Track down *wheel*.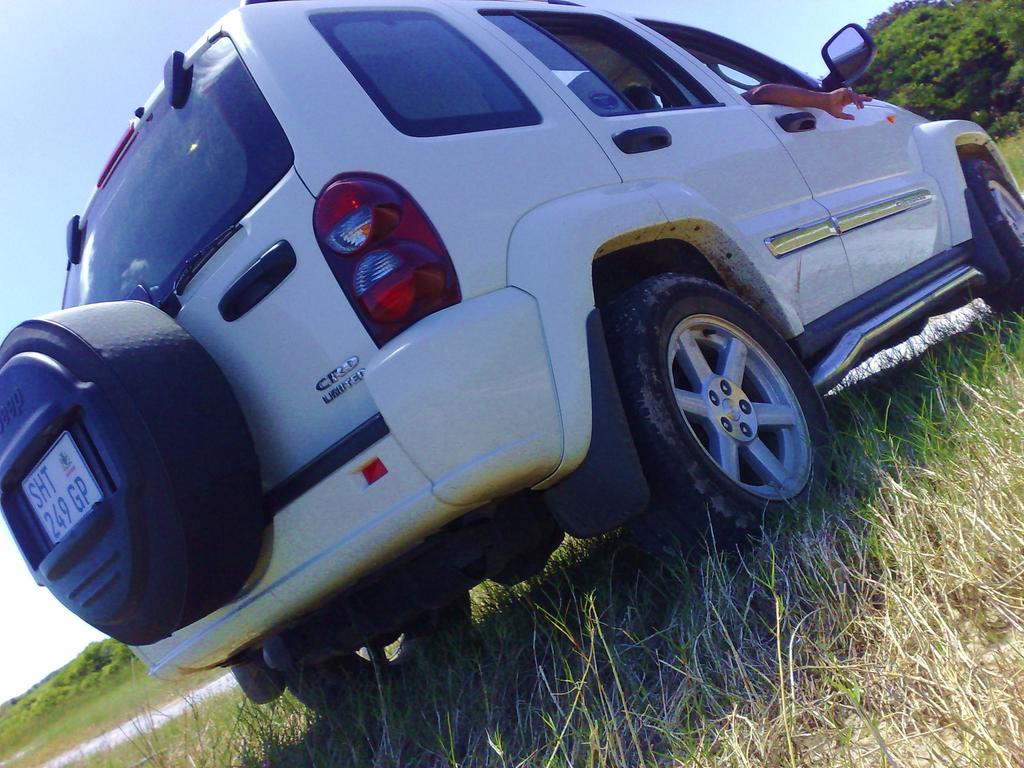
Tracked to {"left": 965, "top": 150, "right": 1023, "bottom": 315}.
